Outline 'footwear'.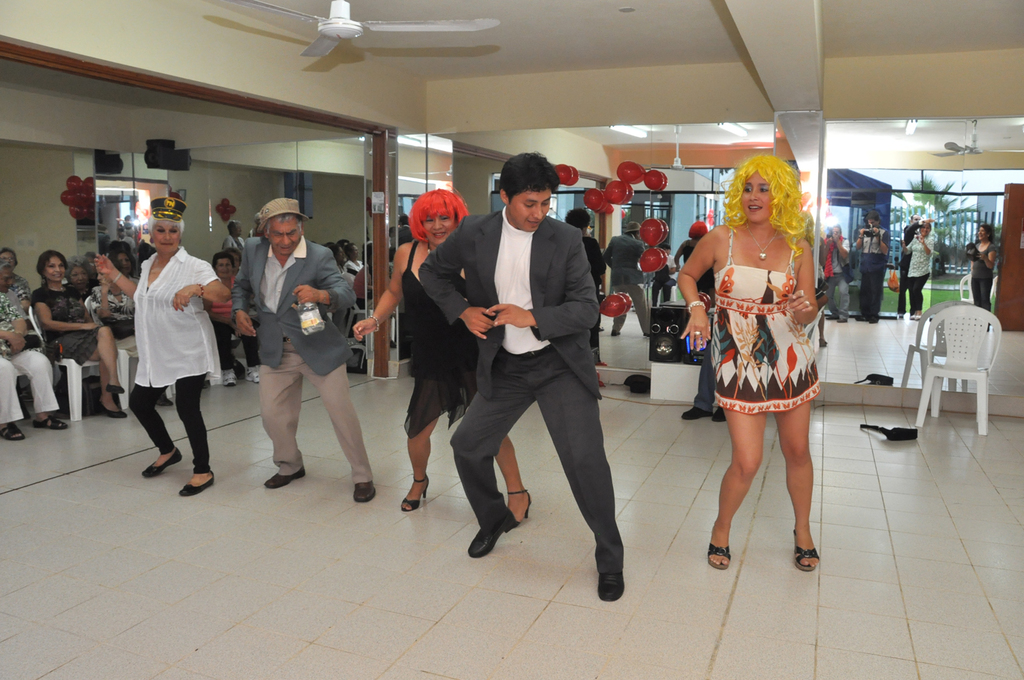
Outline: crop(261, 466, 308, 488).
